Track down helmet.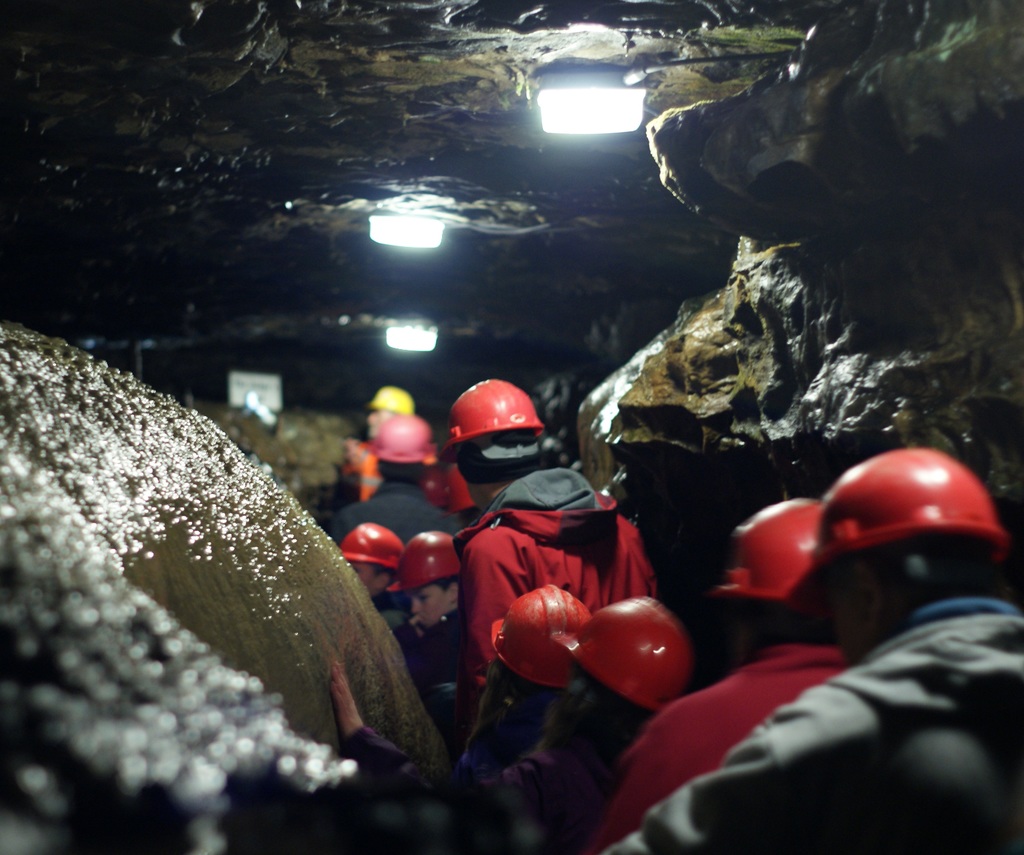
Tracked to 706,491,836,618.
